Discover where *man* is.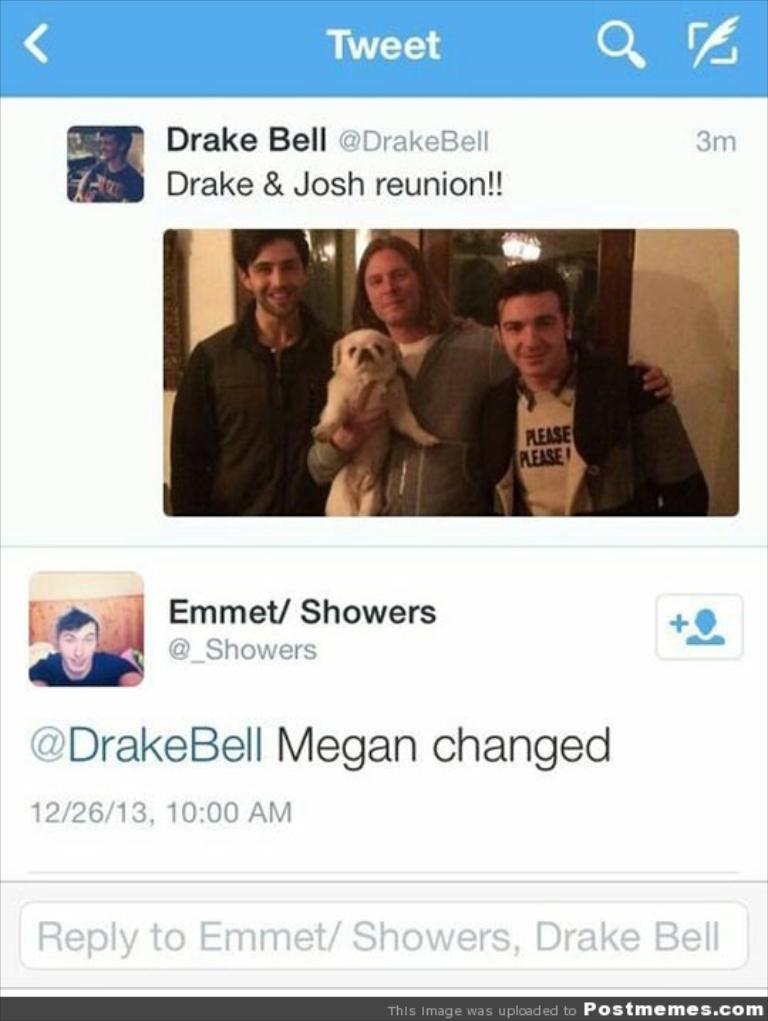
Discovered at box=[71, 122, 146, 203].
